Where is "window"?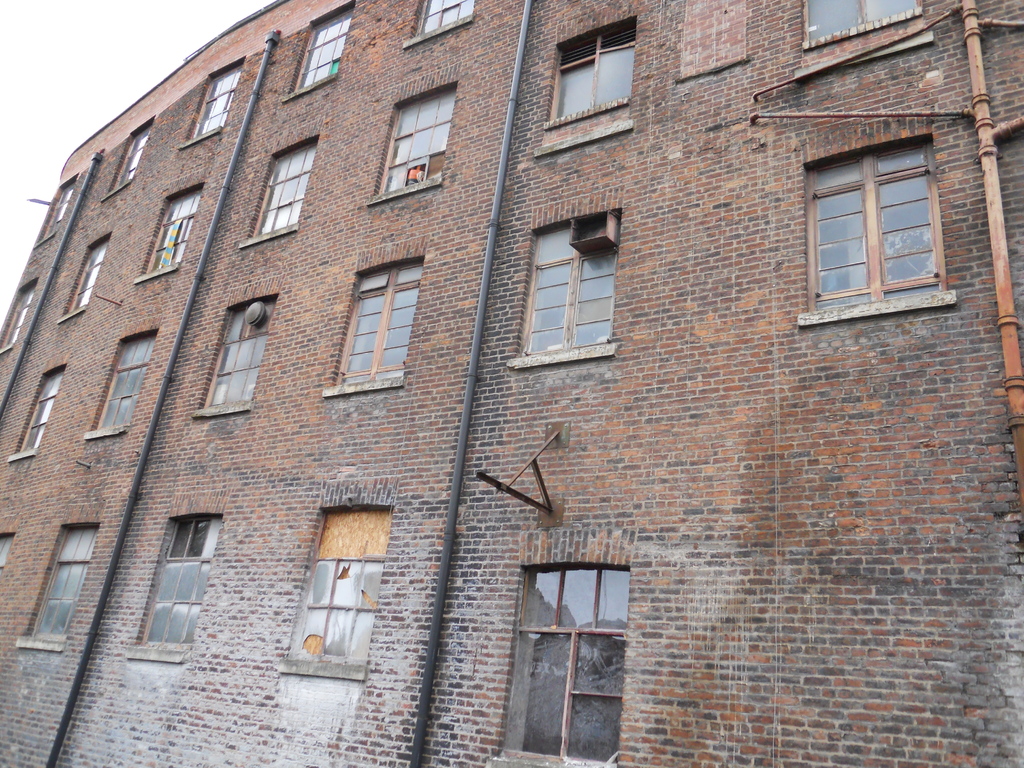
x1=2, y1=355, x2=68, y2=457.
